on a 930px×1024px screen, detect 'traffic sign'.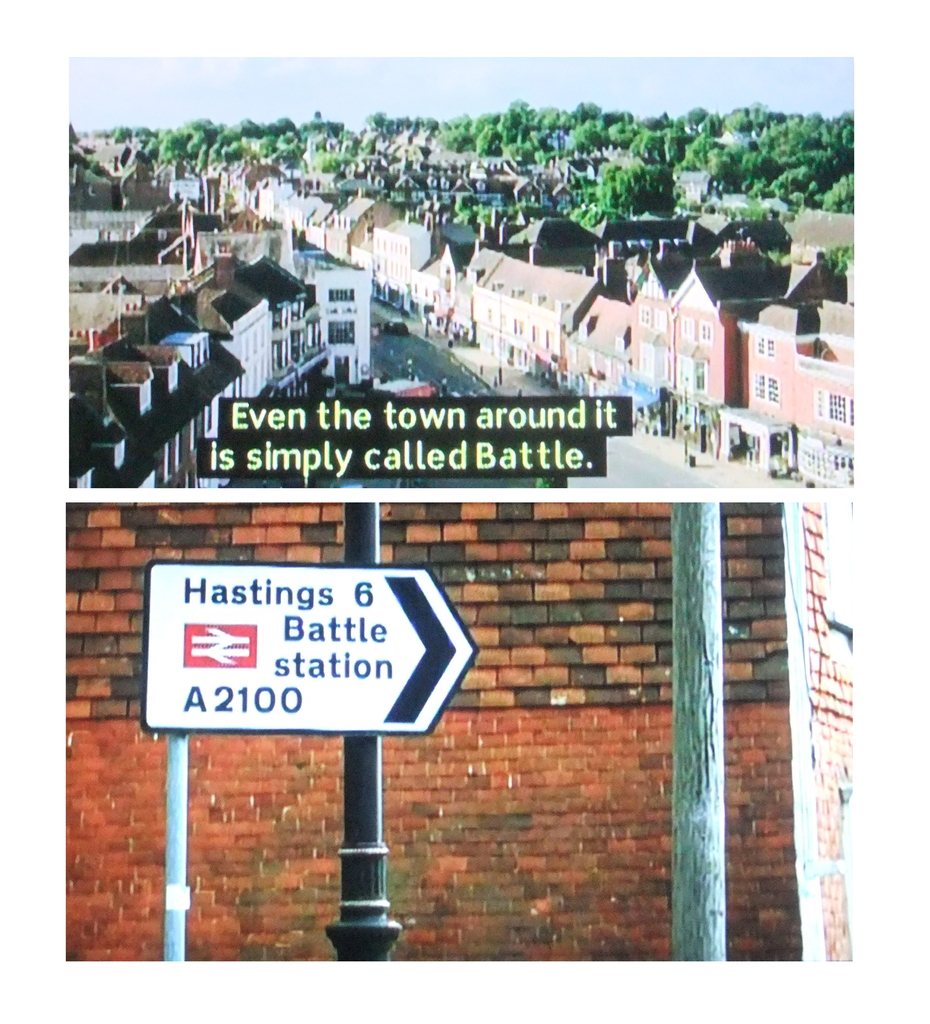
detection(140, 556, 477, 734).
